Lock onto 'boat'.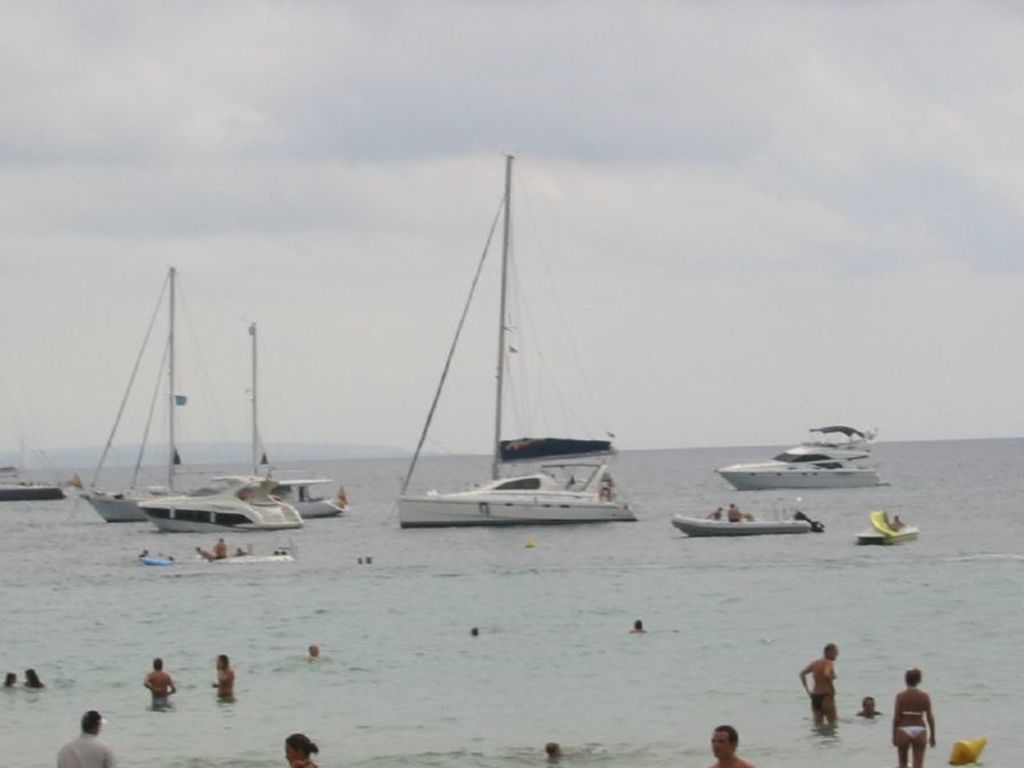
Locked: 81,260,230,524.
